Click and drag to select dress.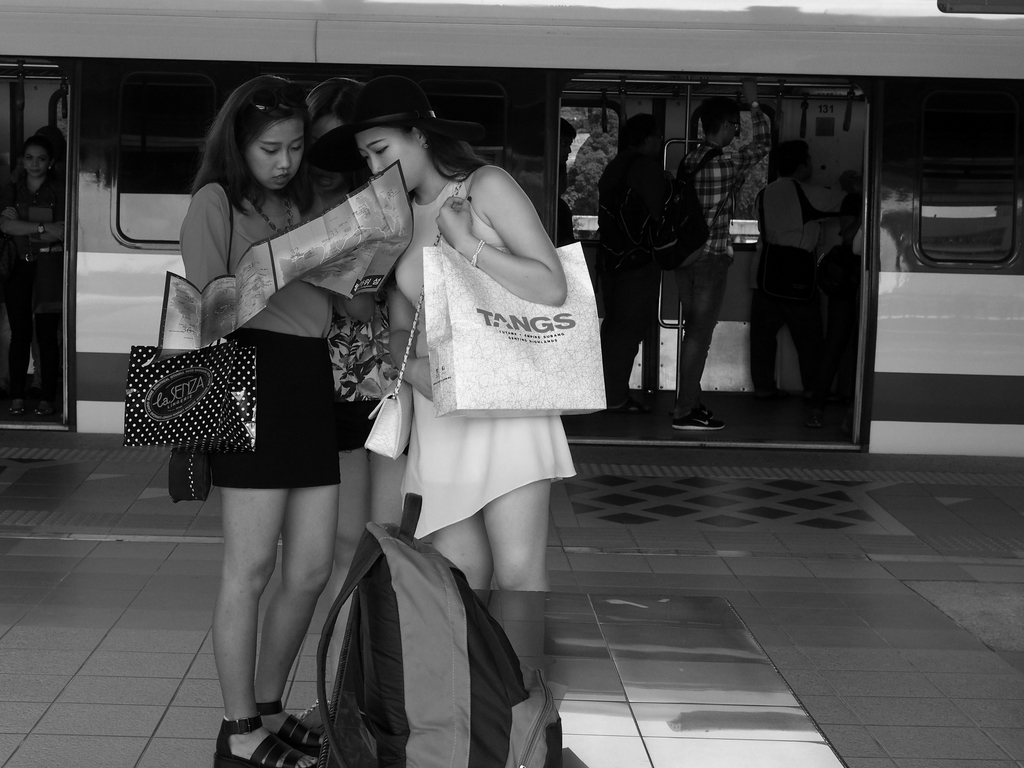
Selection: <region>403, 175, 575, 539</region>.
